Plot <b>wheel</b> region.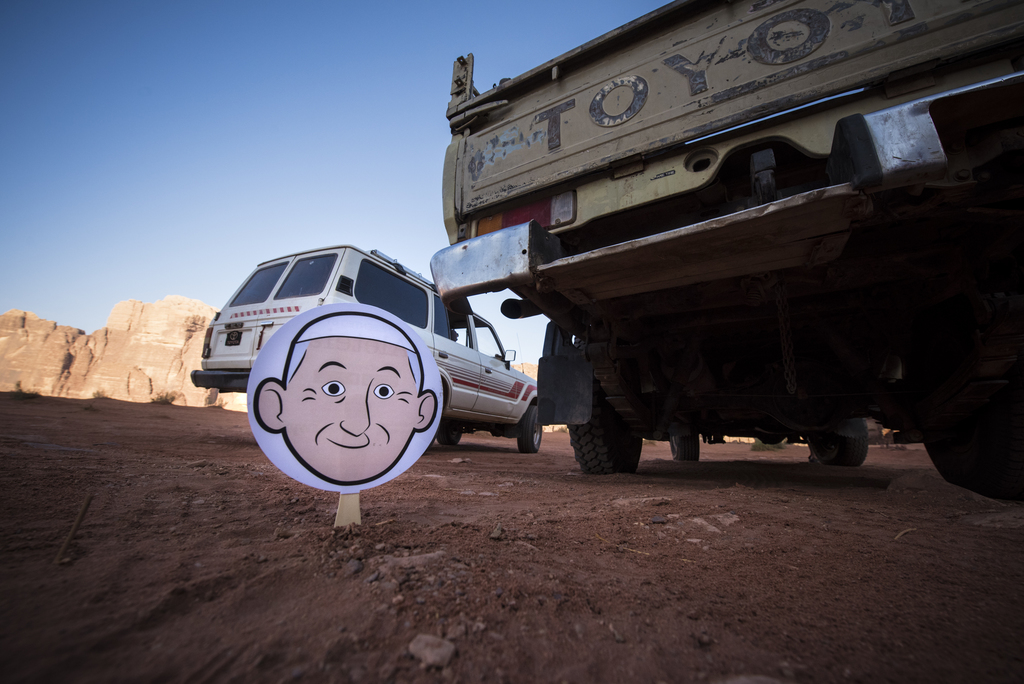
Plotted at <box>515,406,543,453</box>.
